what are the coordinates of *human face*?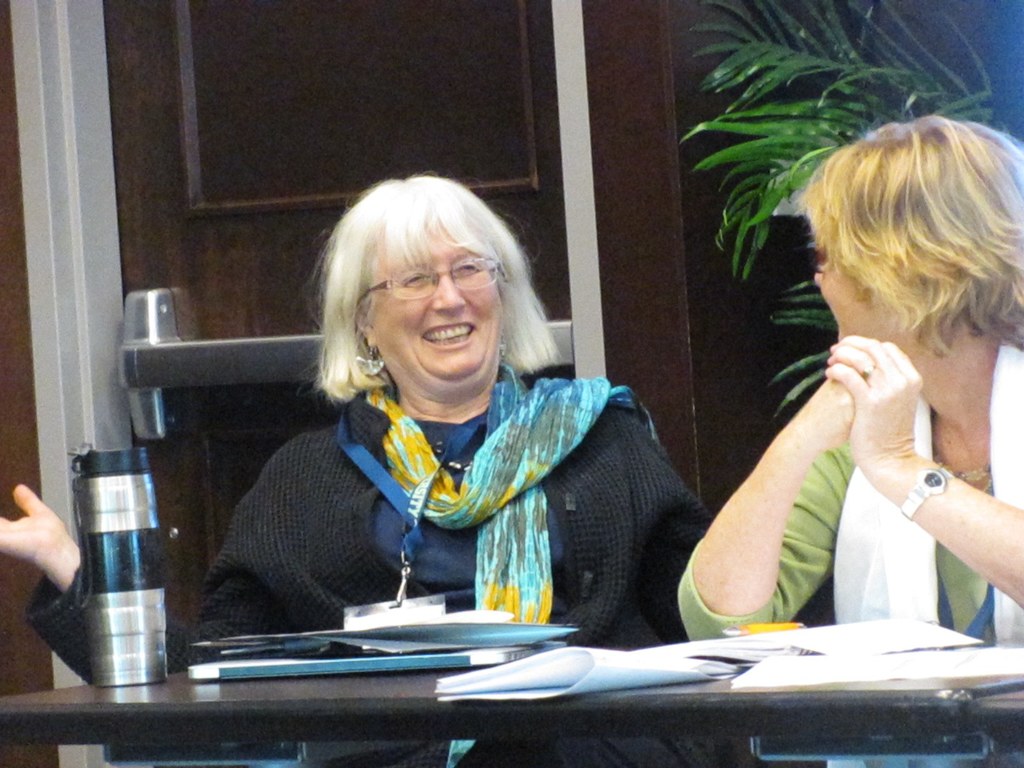
<bbox>815, 227, 899, 343</bbox>.
